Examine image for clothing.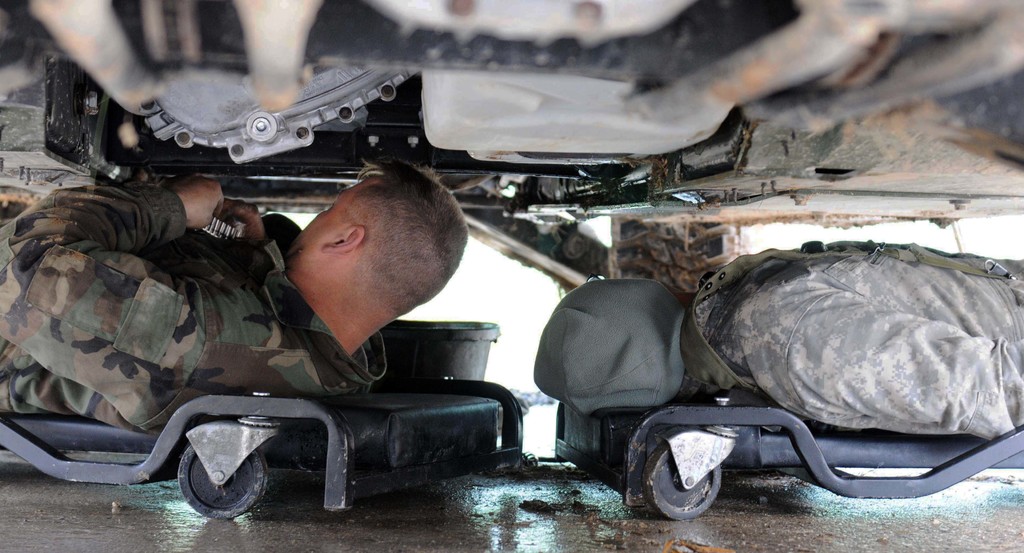
Examination result: rect(0, 207, 396, 435).
